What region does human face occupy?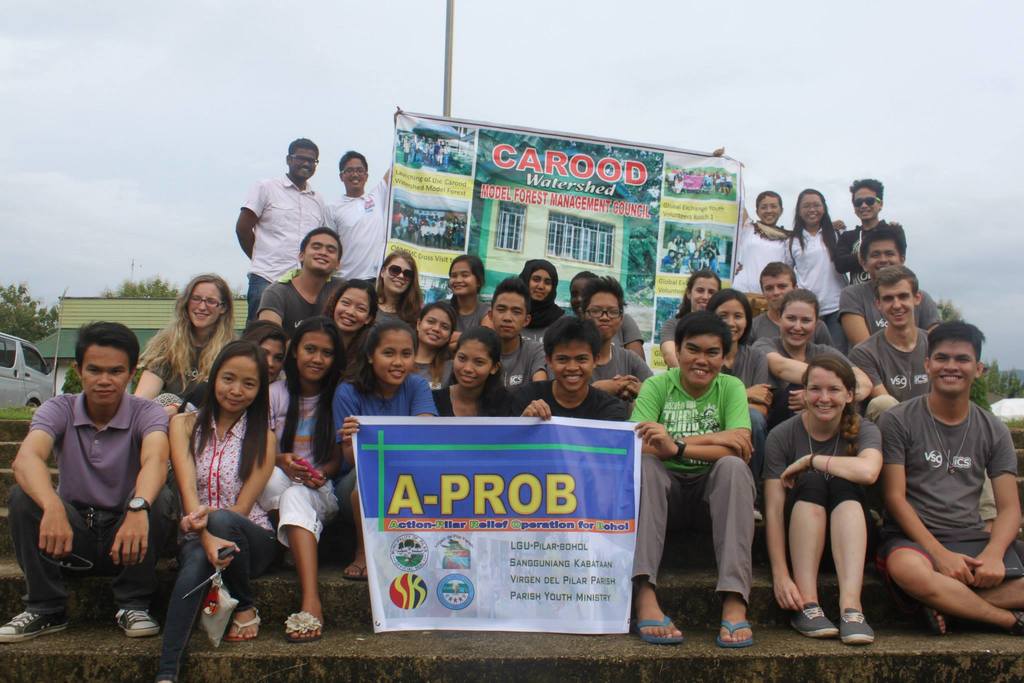
{"x1": 865, "y1": 237, "x2": 900, "y2": 273}.
